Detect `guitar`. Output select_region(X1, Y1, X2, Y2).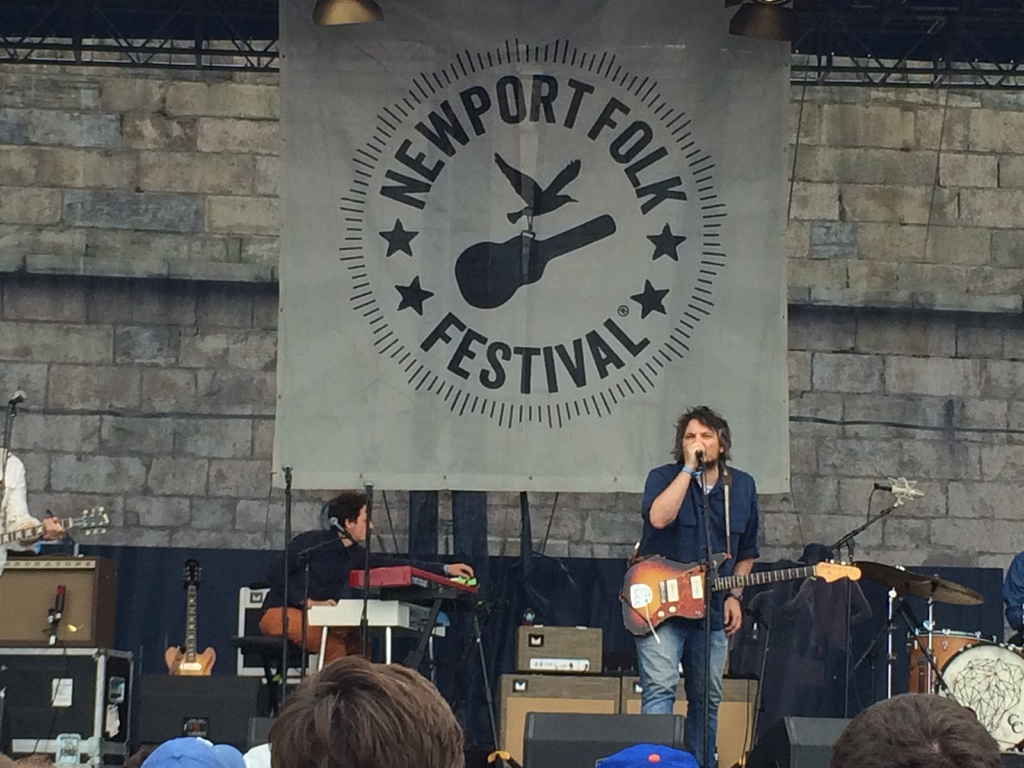
select_region(161, 556, 220, 673).
